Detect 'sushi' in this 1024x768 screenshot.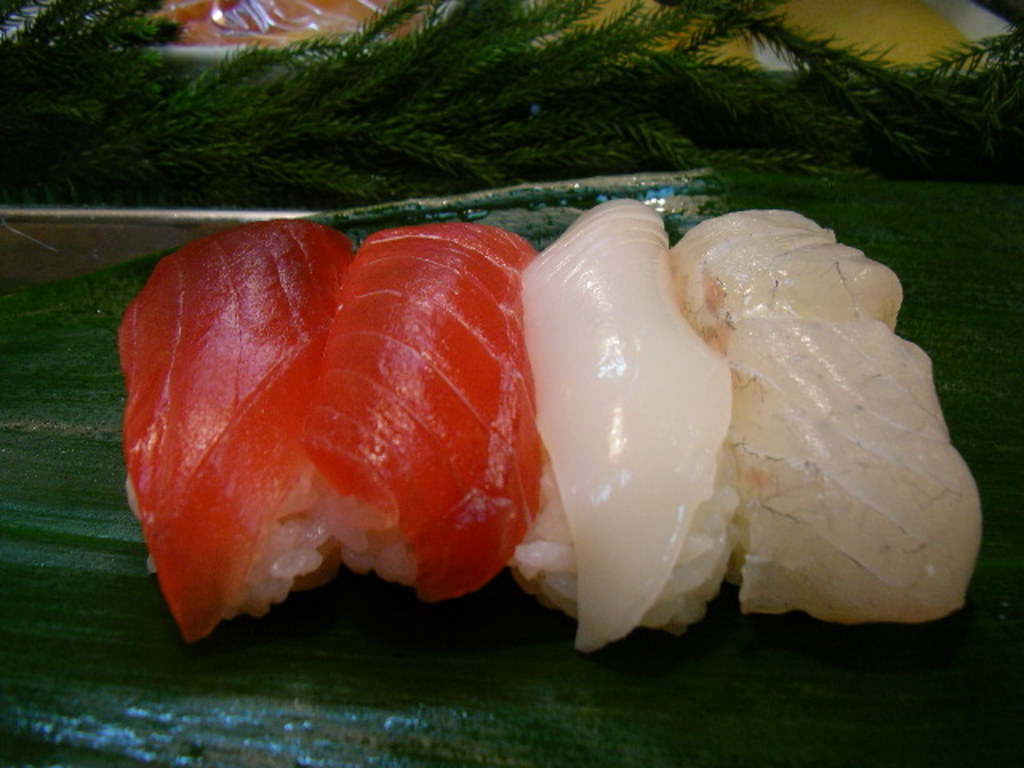
Detection: bbox=[667, 208, 989, 613].
